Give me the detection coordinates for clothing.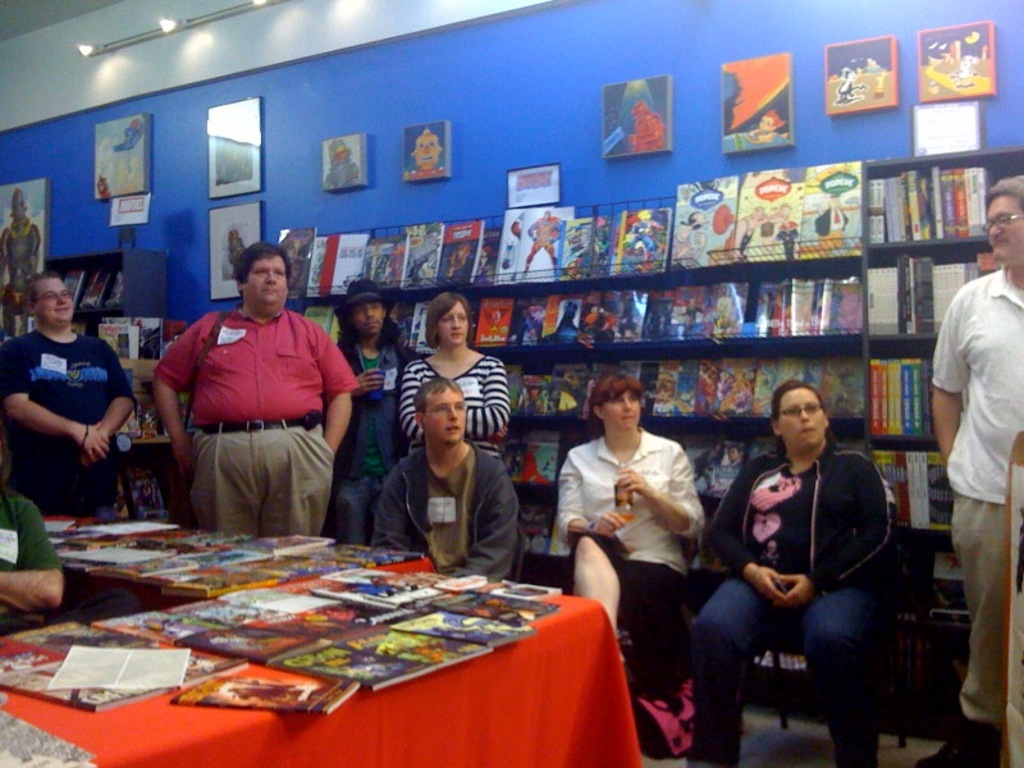
left=393, top=348, right=508, bottom=452.
